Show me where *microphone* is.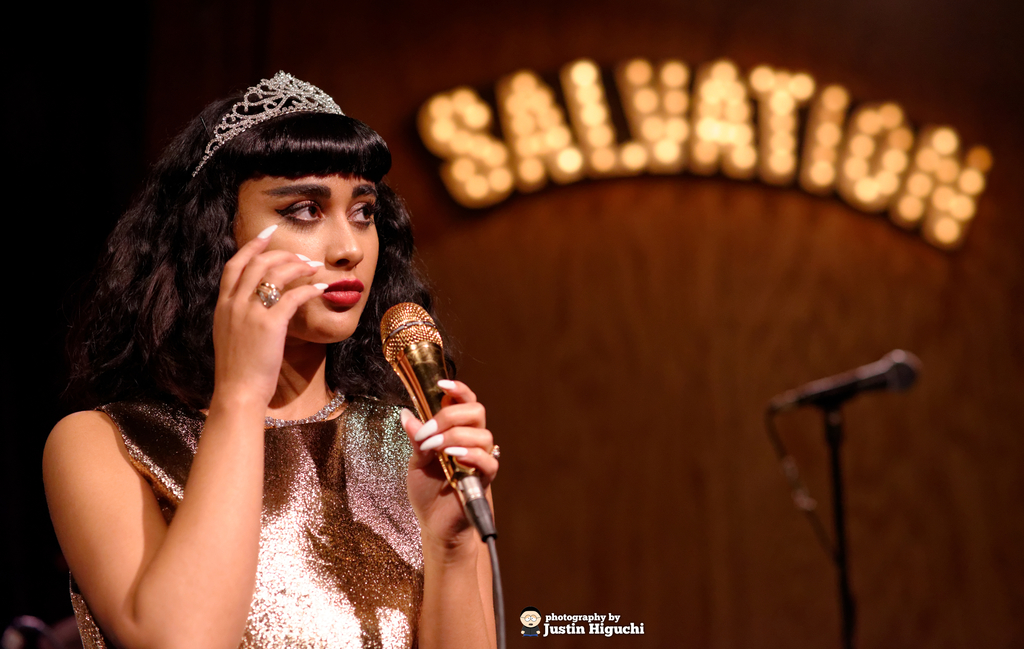
*microphone* is at BBox(772, 349, 924, 413).
